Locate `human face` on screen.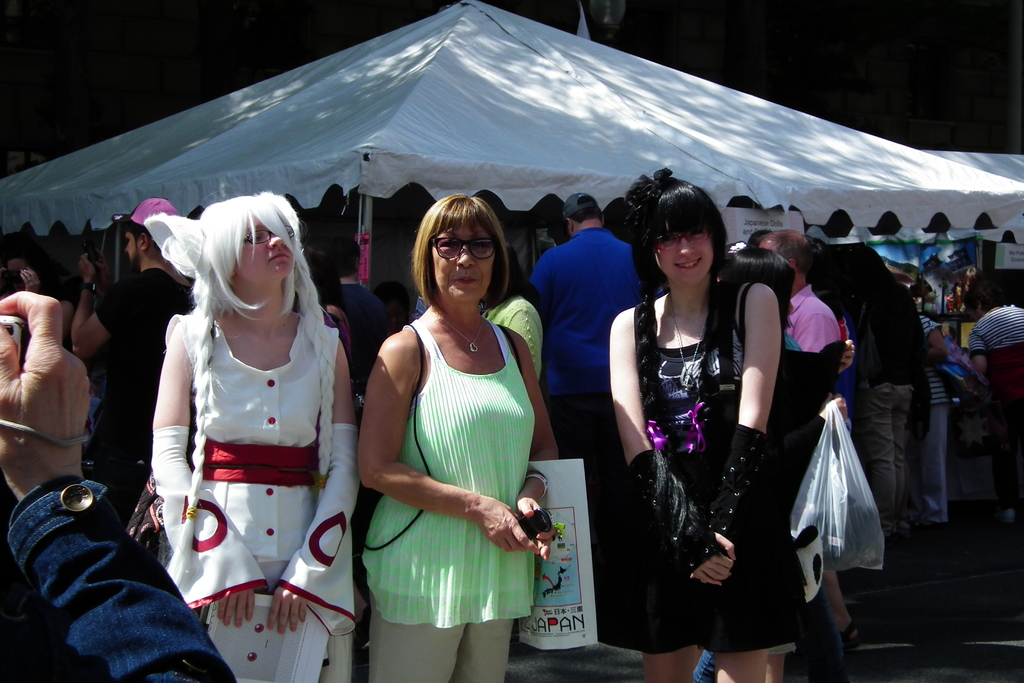
On screen at BBox(657, 229, 716, 281).
